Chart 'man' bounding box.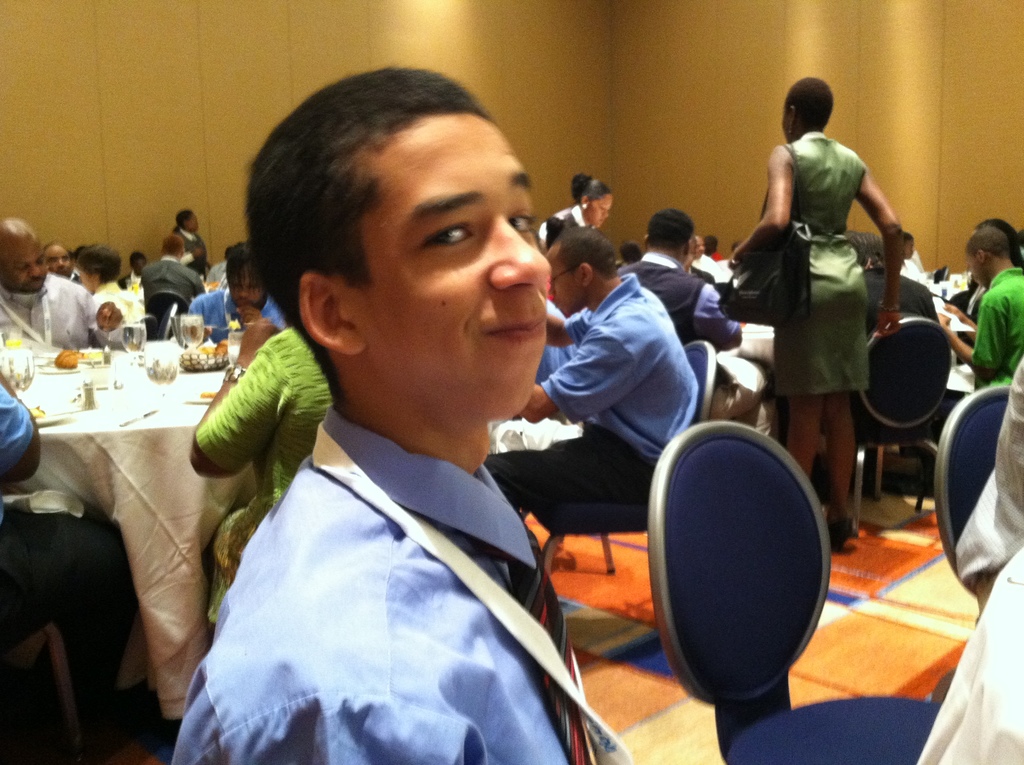
Charted: [851,232,945,335].
